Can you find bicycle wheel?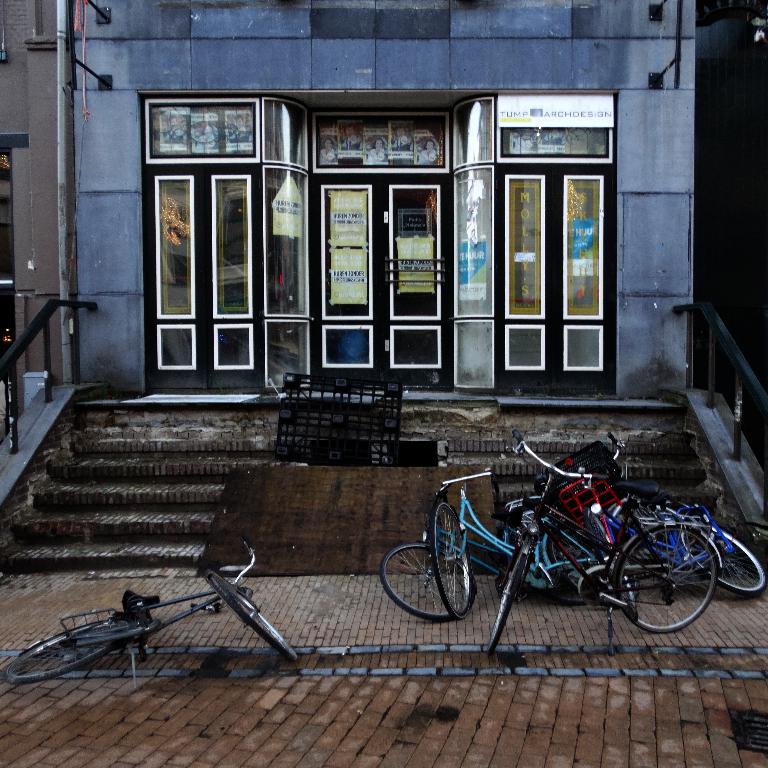
Yes, bounding box: l=604, t=499, r=731, b=629.
